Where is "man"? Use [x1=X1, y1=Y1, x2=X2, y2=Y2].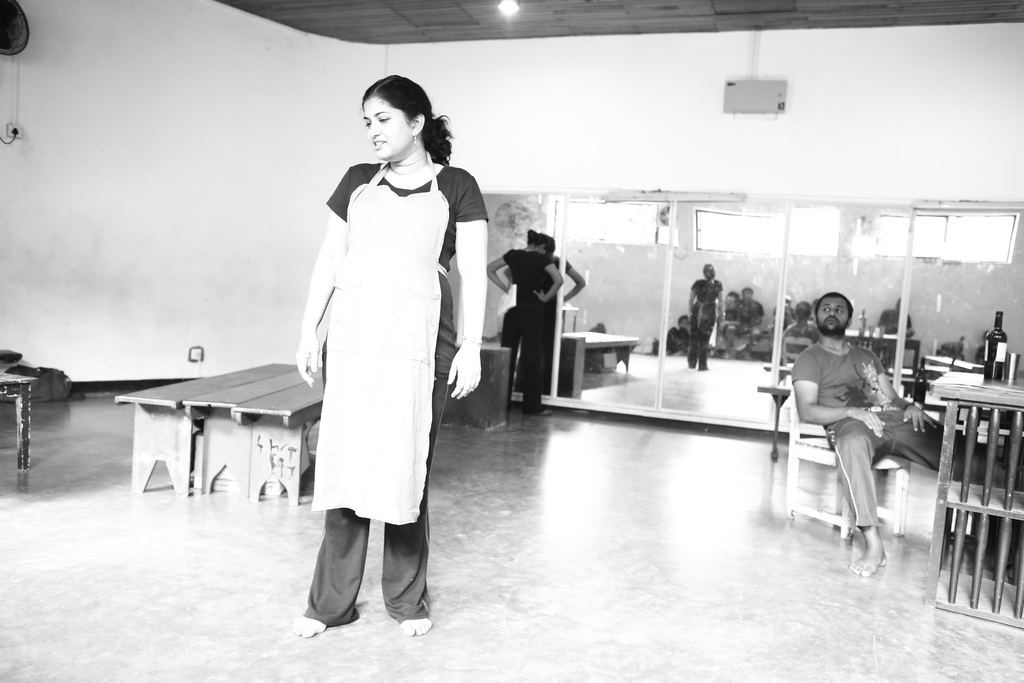
[x1=788, y1=292, x2=1017, y2=575].
